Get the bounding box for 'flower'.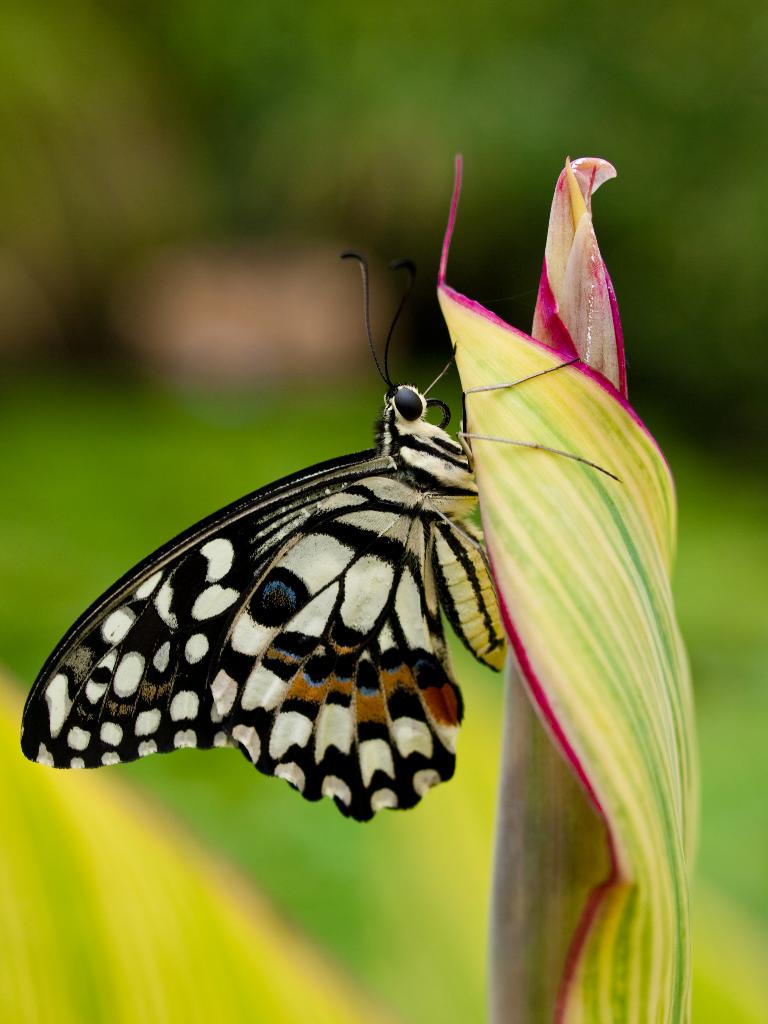
[429, 143, 704, 1023].
